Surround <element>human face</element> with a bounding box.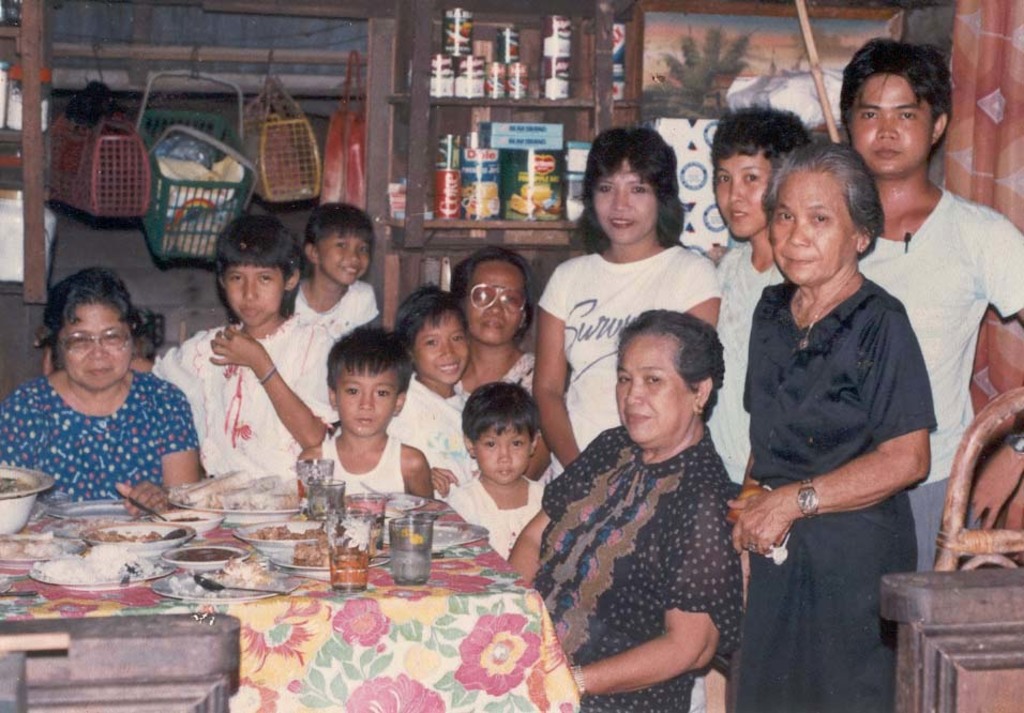
[left=592, top=160, right=658, bottom=245].
